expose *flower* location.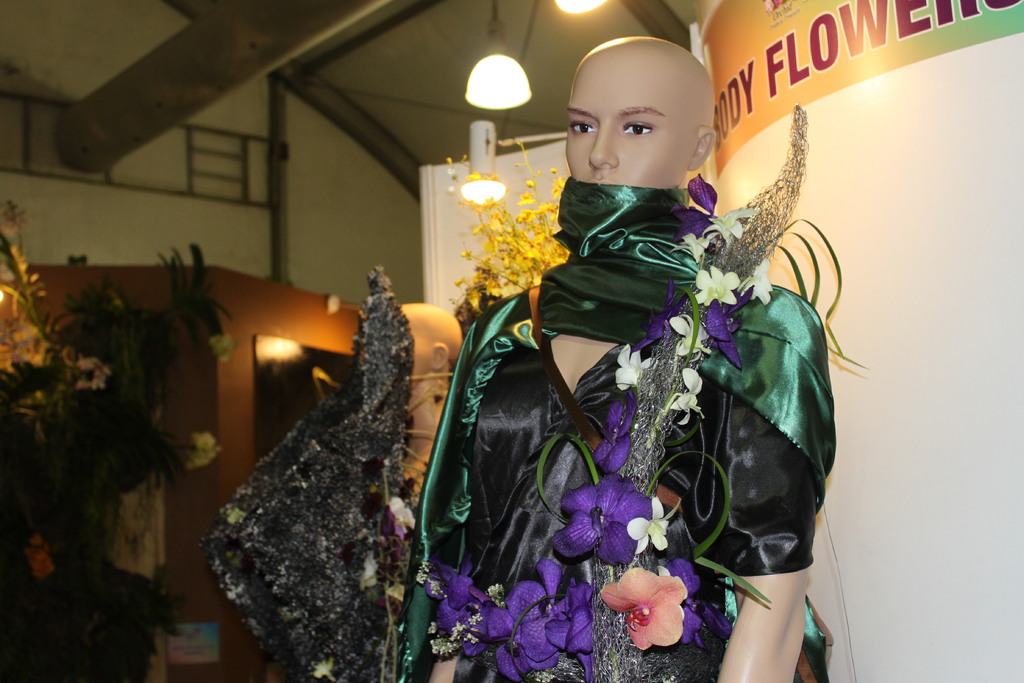
Exposed at [618,346,656,392].
